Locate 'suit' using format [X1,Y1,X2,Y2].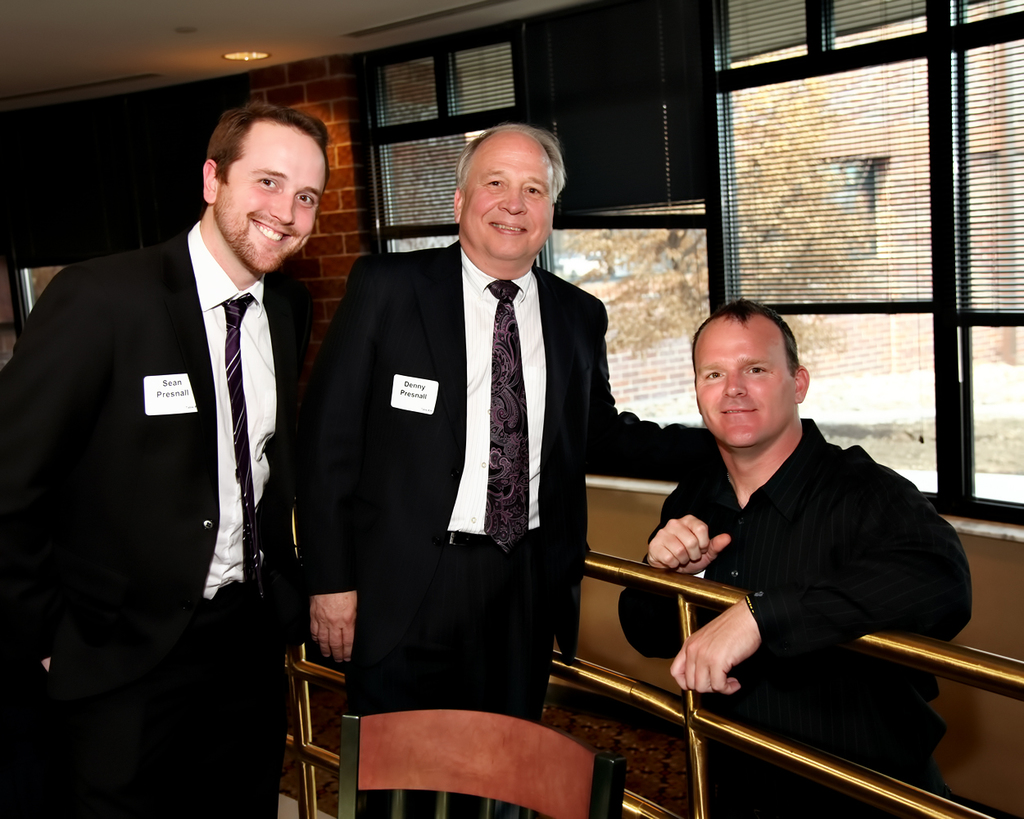
[22,109,325,797].
